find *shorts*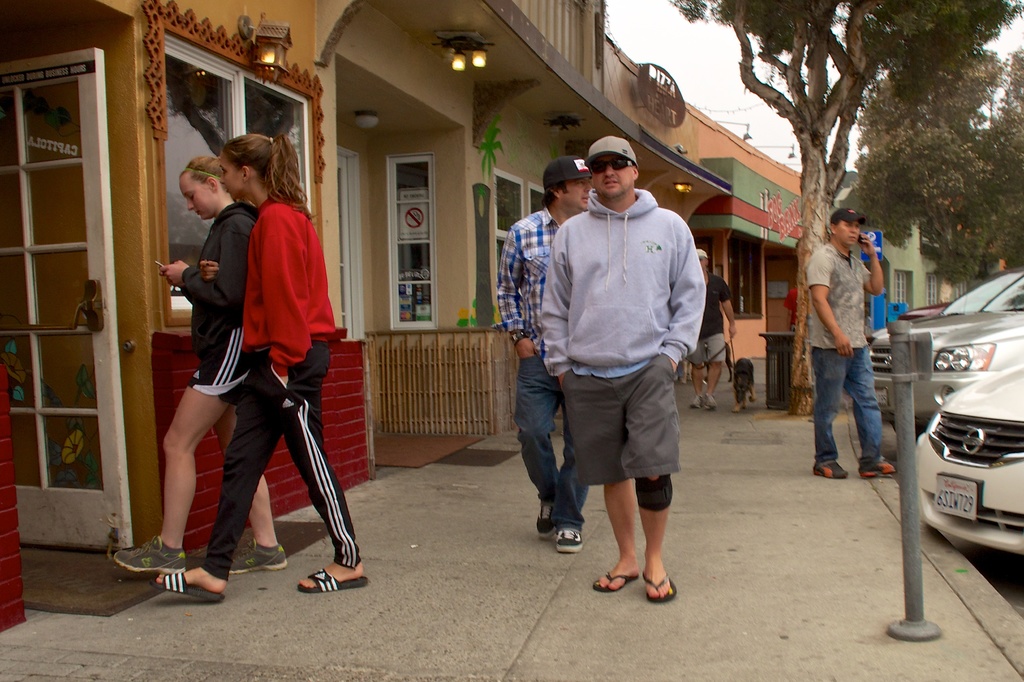
{"x1": 557, "y1": 364, "x2": 701, "y2": 503}
